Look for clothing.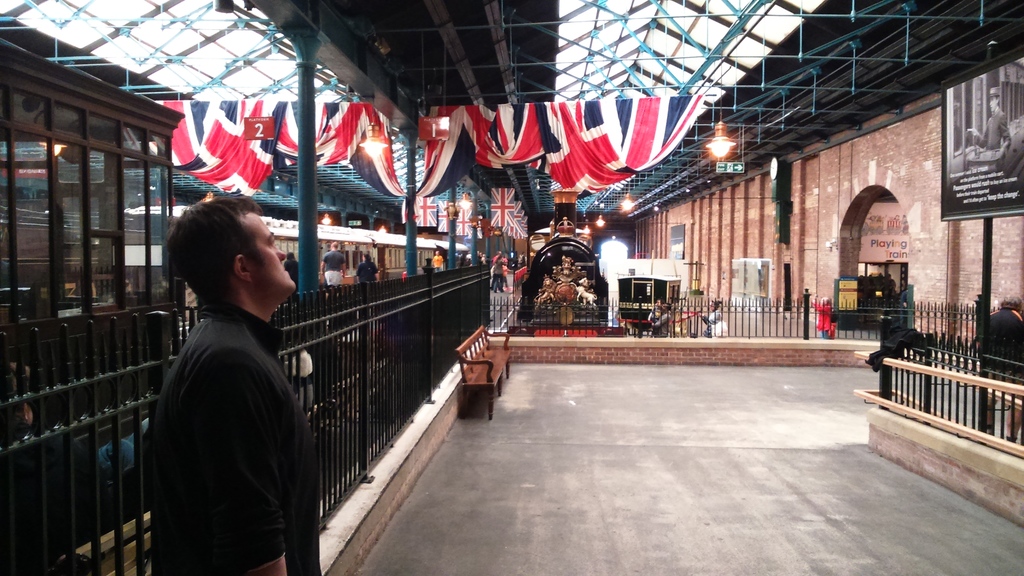
Found: crop(815, 299, 838, 336).
